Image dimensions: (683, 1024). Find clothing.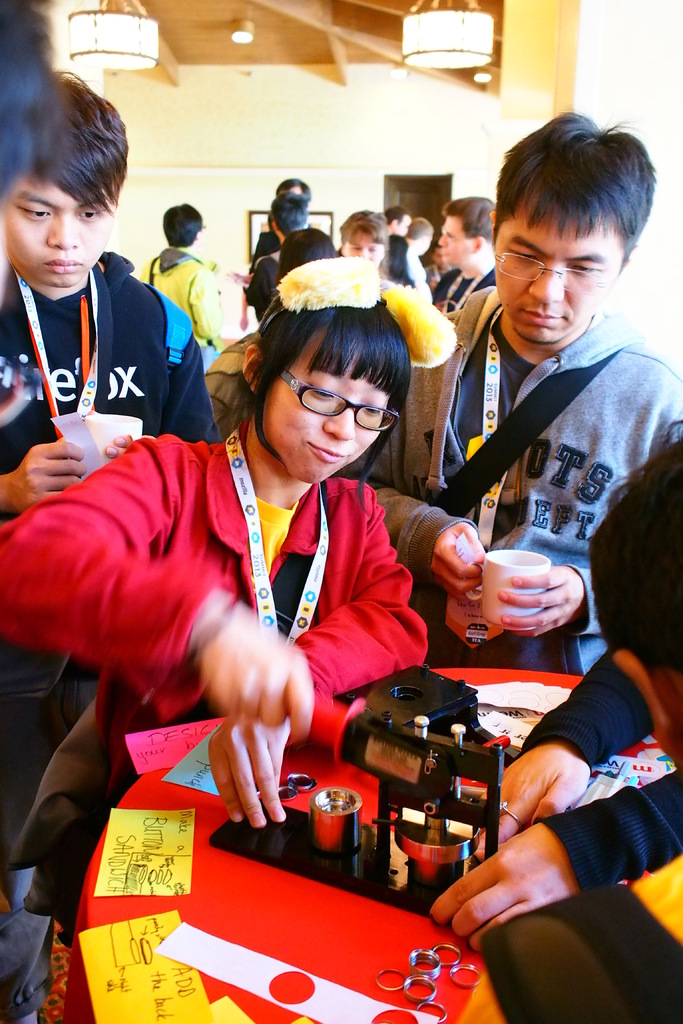
Rect(413, 249, 674, 684).
